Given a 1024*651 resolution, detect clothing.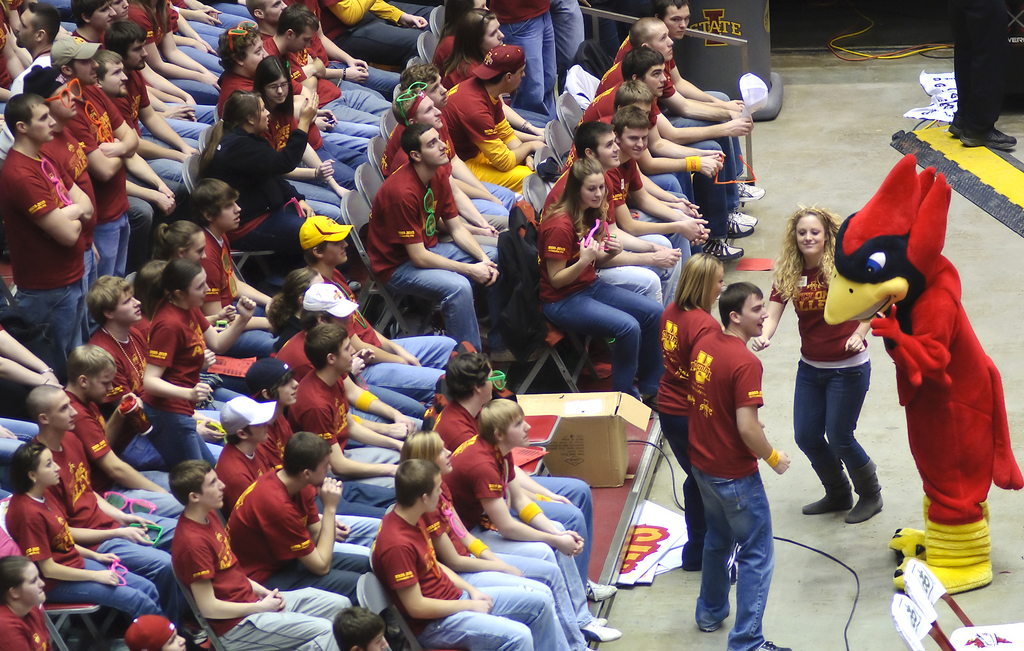
(321,267,458,393).
